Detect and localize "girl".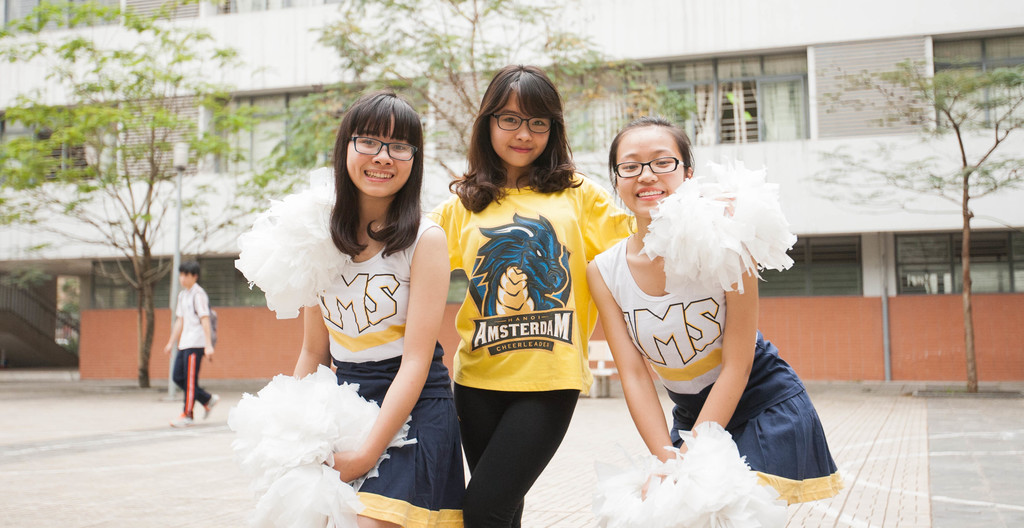
Localized at (x1=426, y1=63, x2=644, y2=527).
